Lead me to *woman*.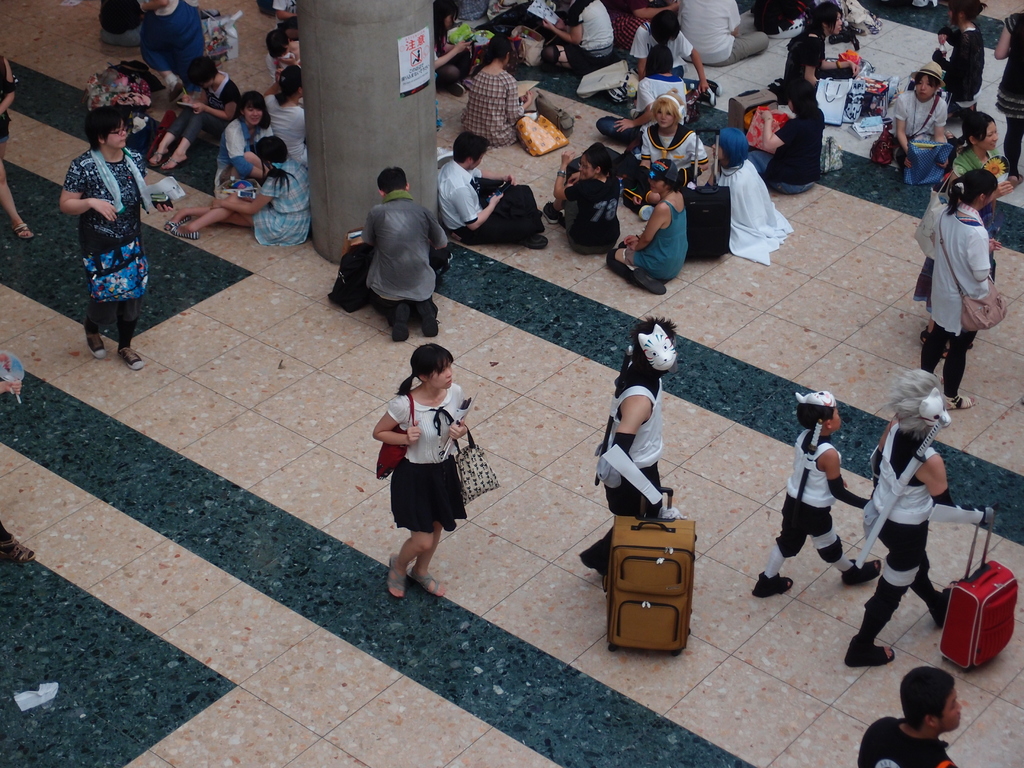
Lead to box=[911, 110, 1012, 326].
